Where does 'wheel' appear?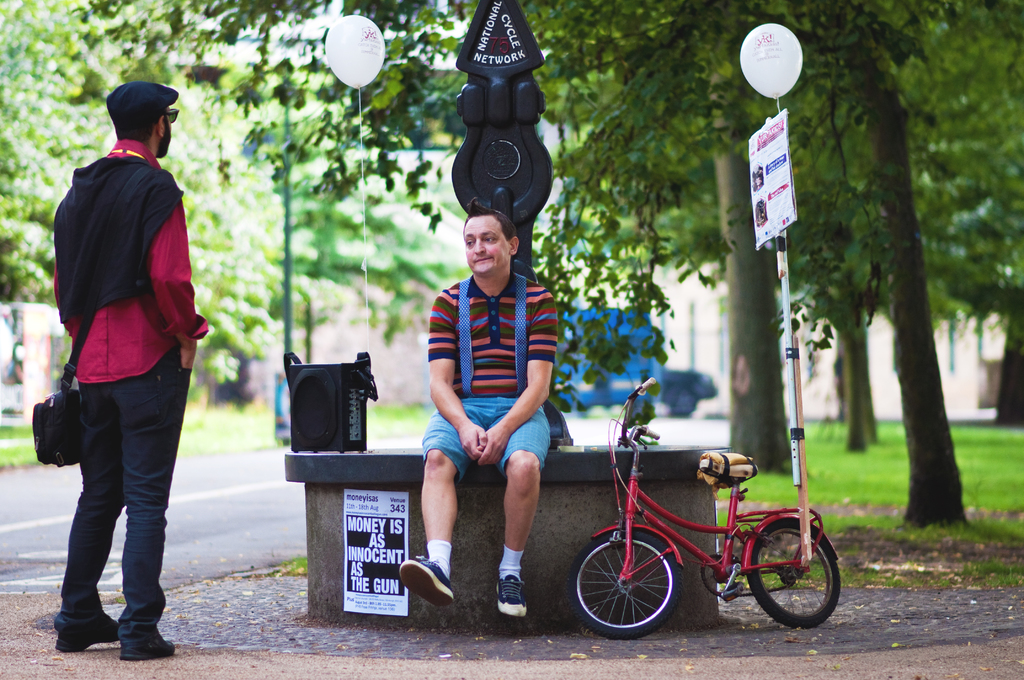
Appears at [568,528,682,639].
